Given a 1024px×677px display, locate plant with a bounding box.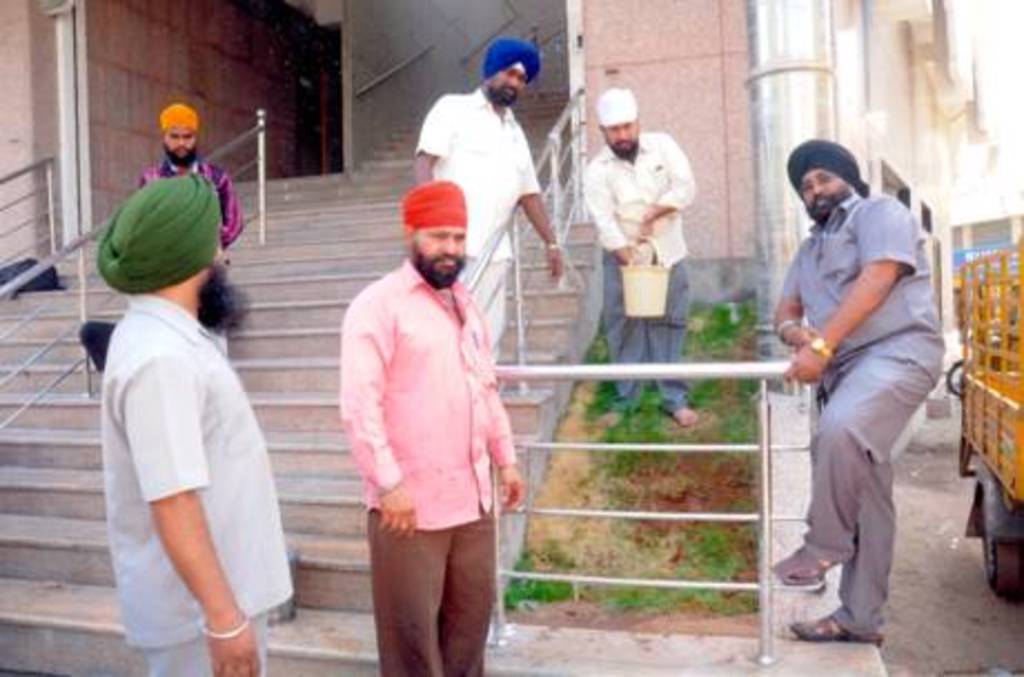
Located: BBox(494, 566, 590, 617).
